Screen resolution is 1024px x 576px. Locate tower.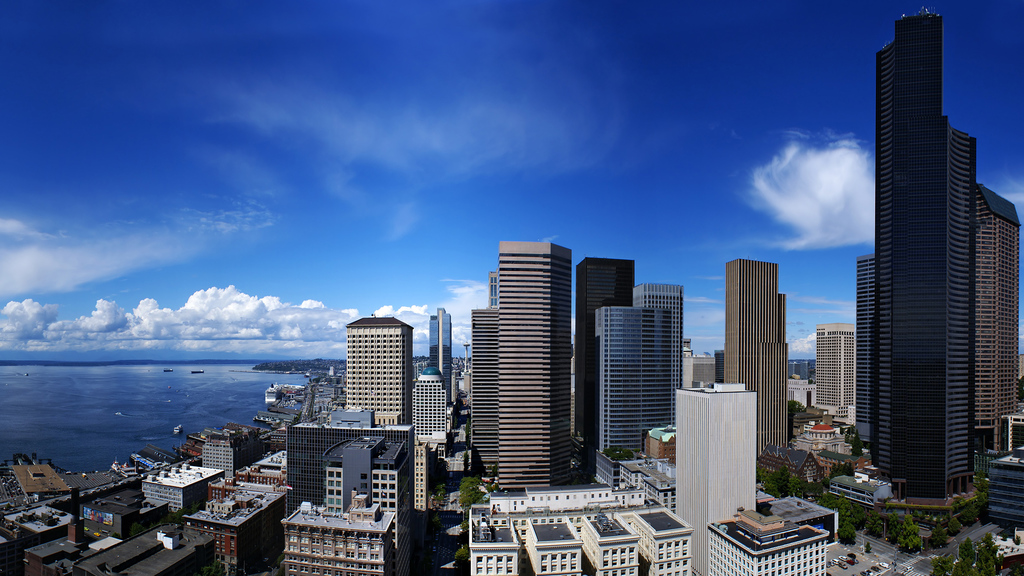
l=856, t=249, r=881, b=433.
